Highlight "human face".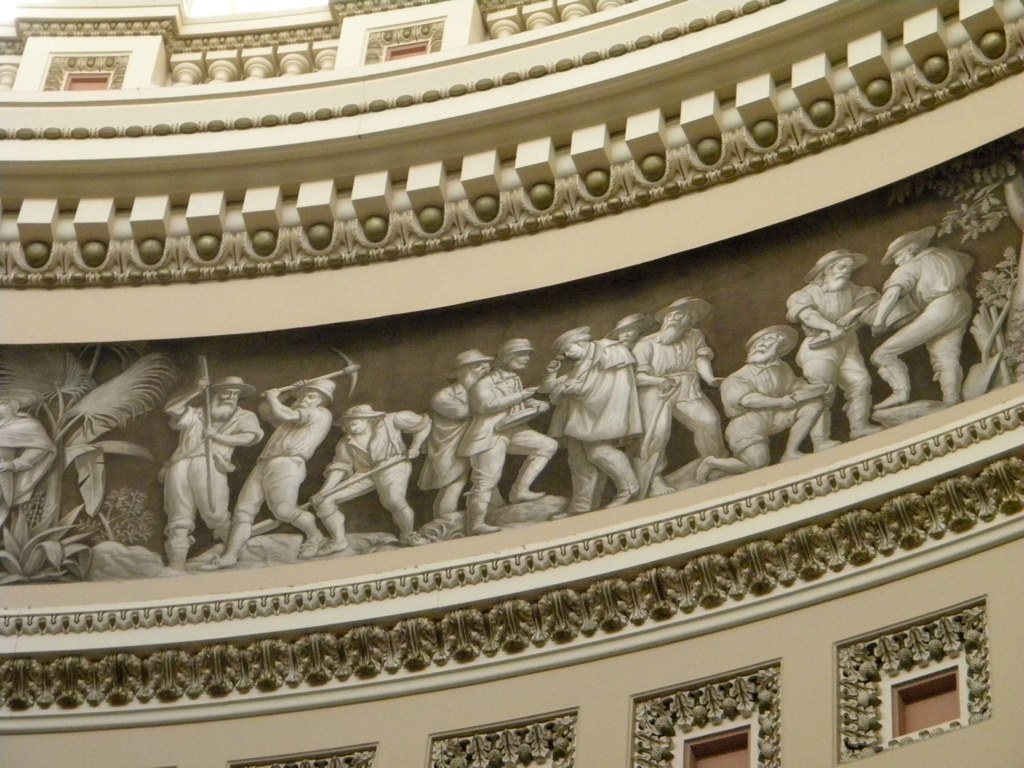
Highlighted region: 663, 307, 685, 326.
